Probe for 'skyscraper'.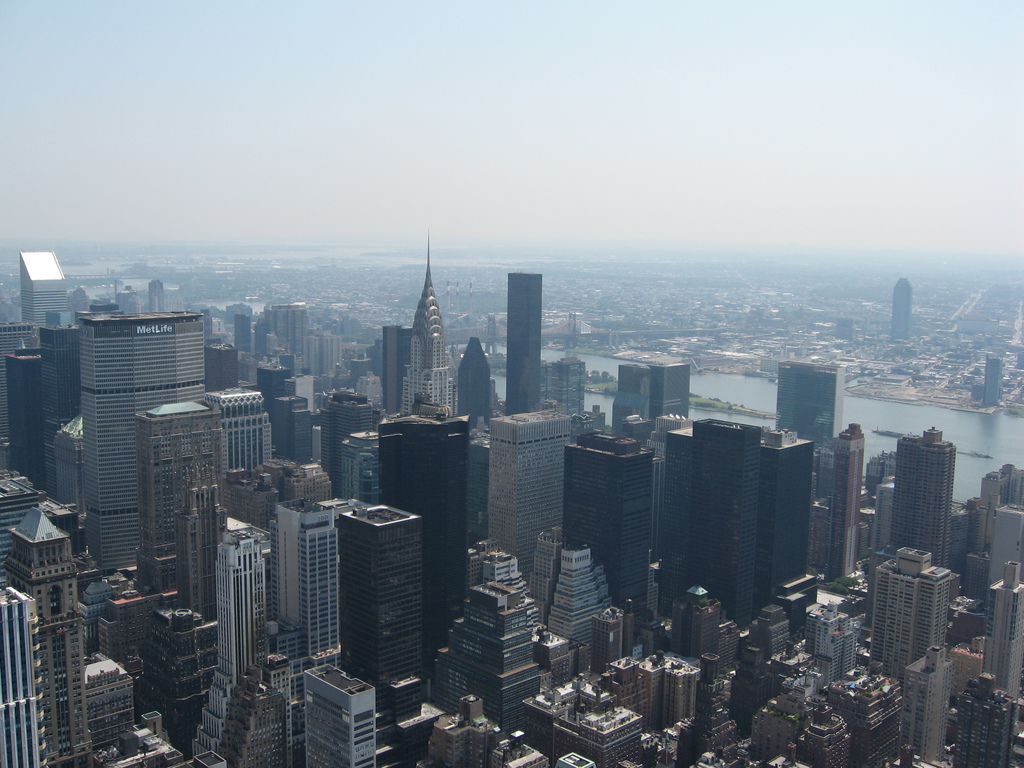
Probe result: (148,280,166,319).
